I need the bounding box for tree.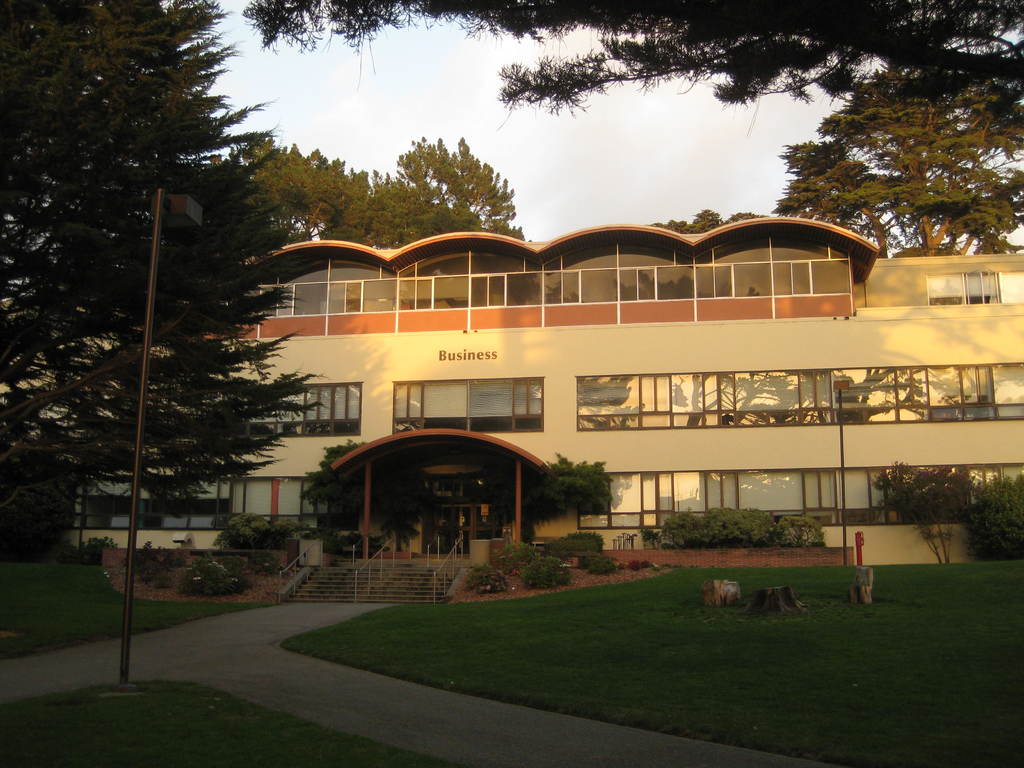
Here it is: <region>724, 58, 1018, 288</region>.
